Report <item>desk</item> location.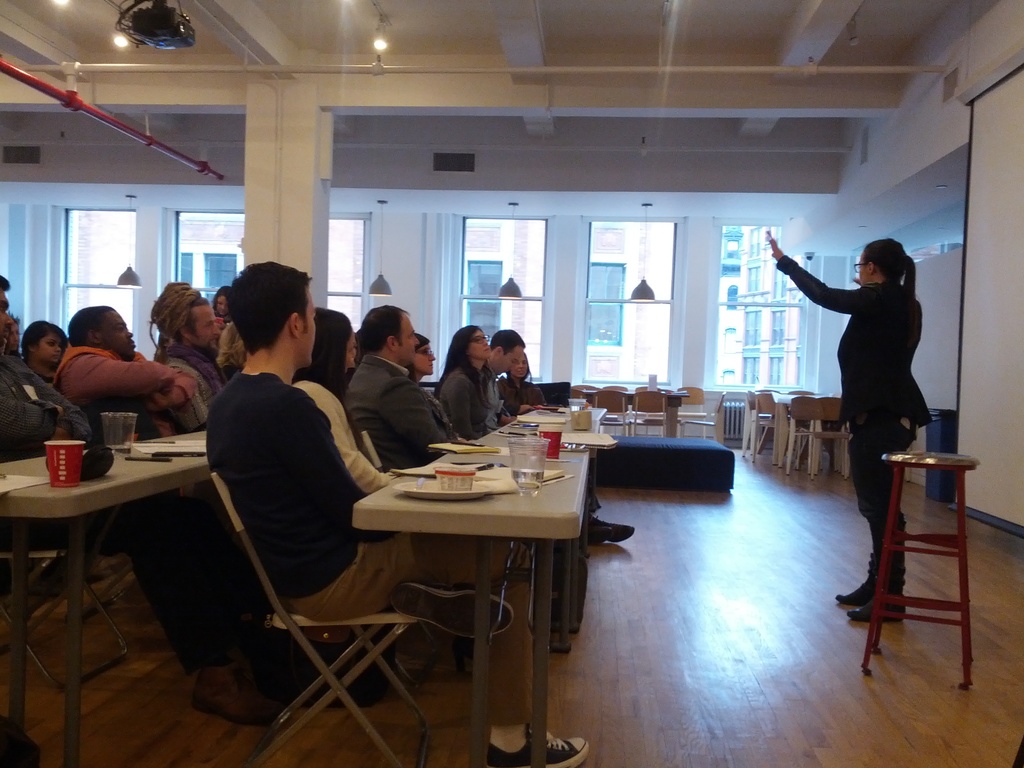
Report: 338 389 625 731.
